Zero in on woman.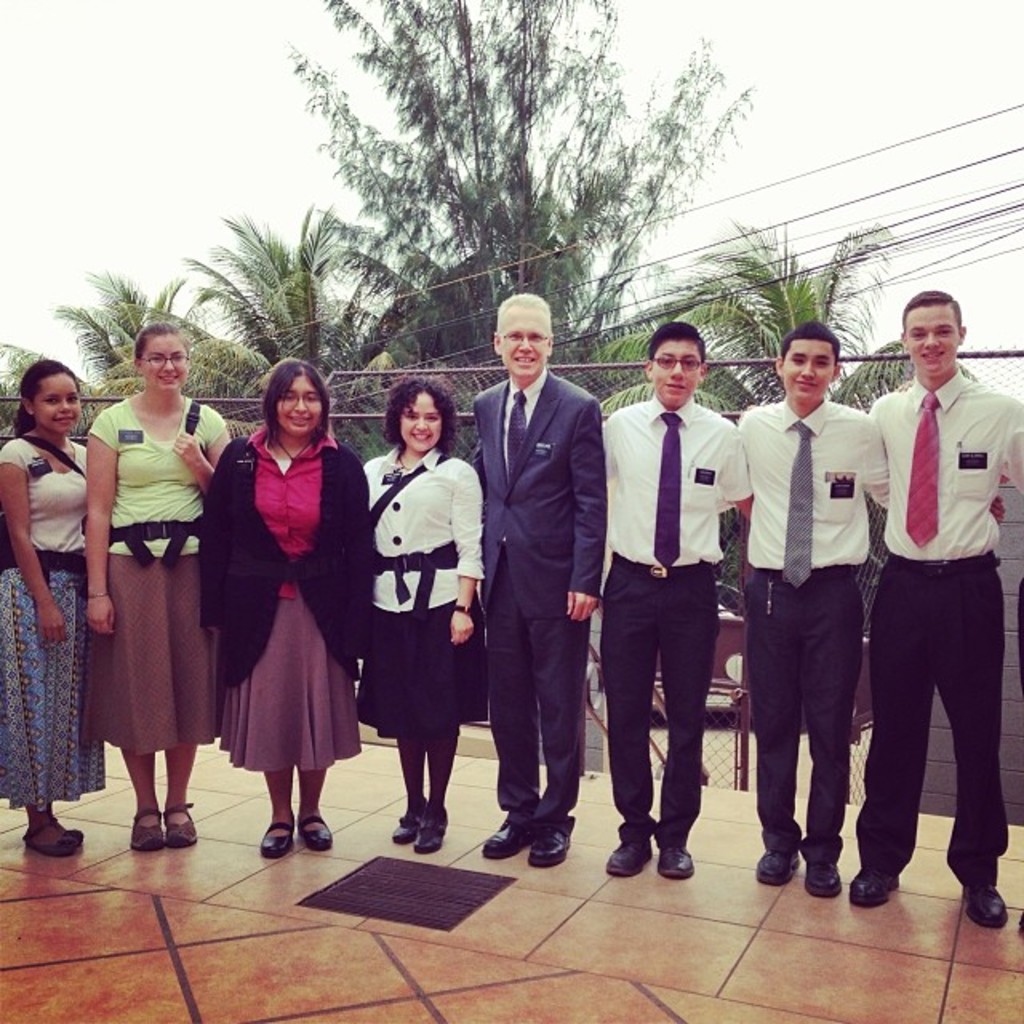
Zeroed in: detection(208, 362, 354, 859).
